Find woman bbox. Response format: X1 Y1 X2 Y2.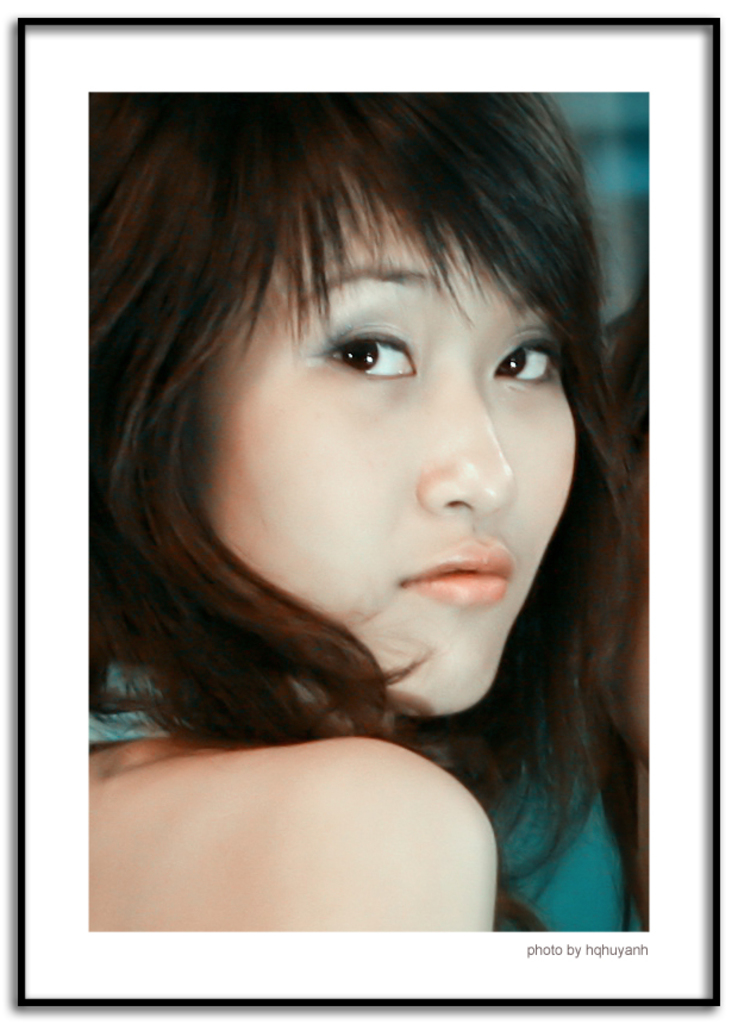
79 87 651 943.
